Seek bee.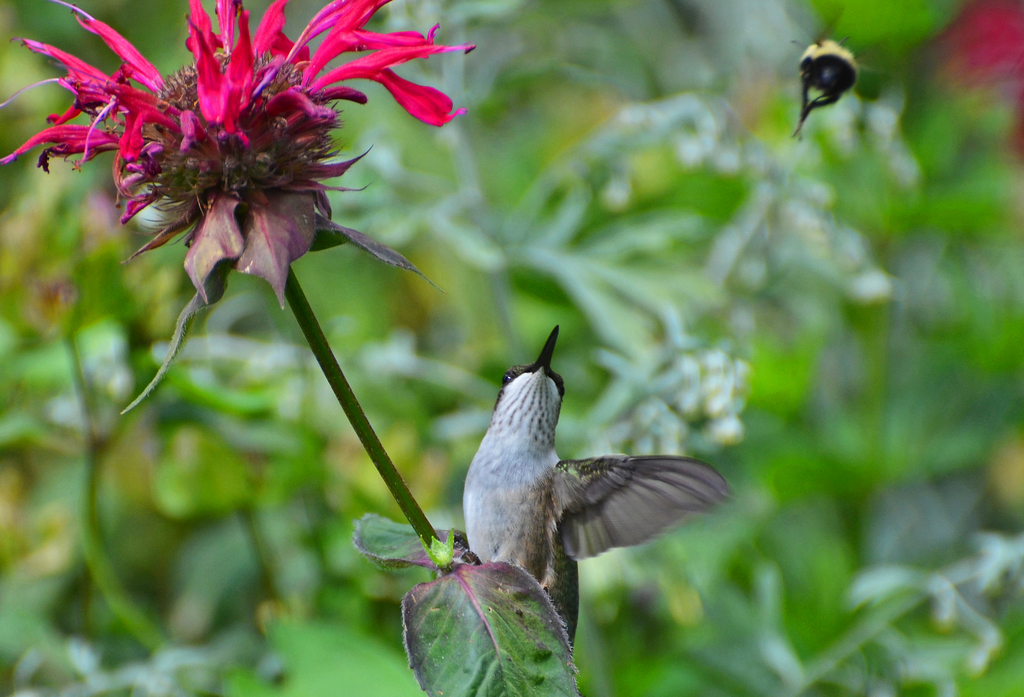
(x1=778, y1=29, x2=879, y2=134).
